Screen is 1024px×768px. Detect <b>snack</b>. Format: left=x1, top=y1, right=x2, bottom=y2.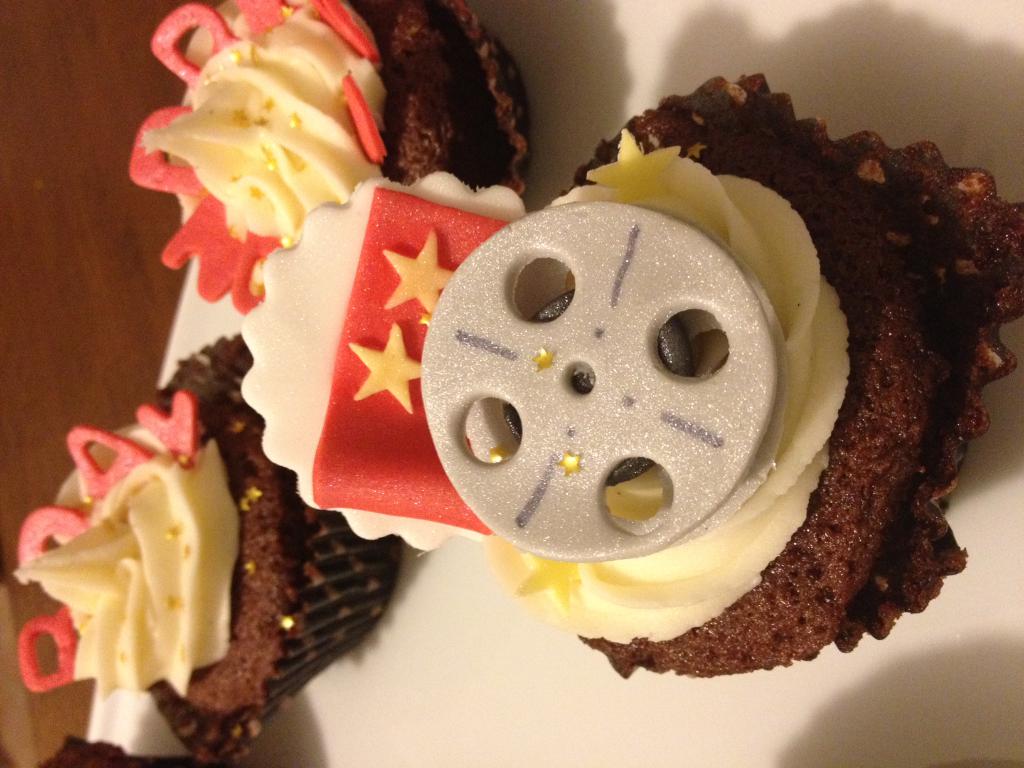
left=124, top=1, right=535, bottom=323.
